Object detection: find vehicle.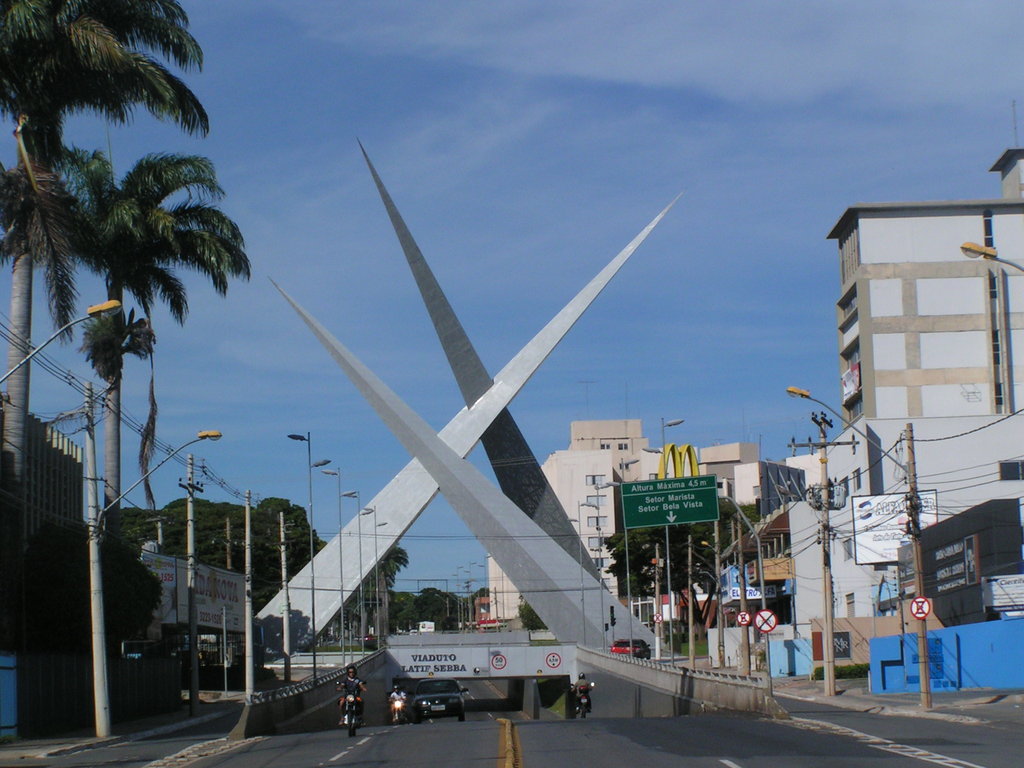
{"x1": 408, "y1": 627, "x2": 413, "y2": 636}.
